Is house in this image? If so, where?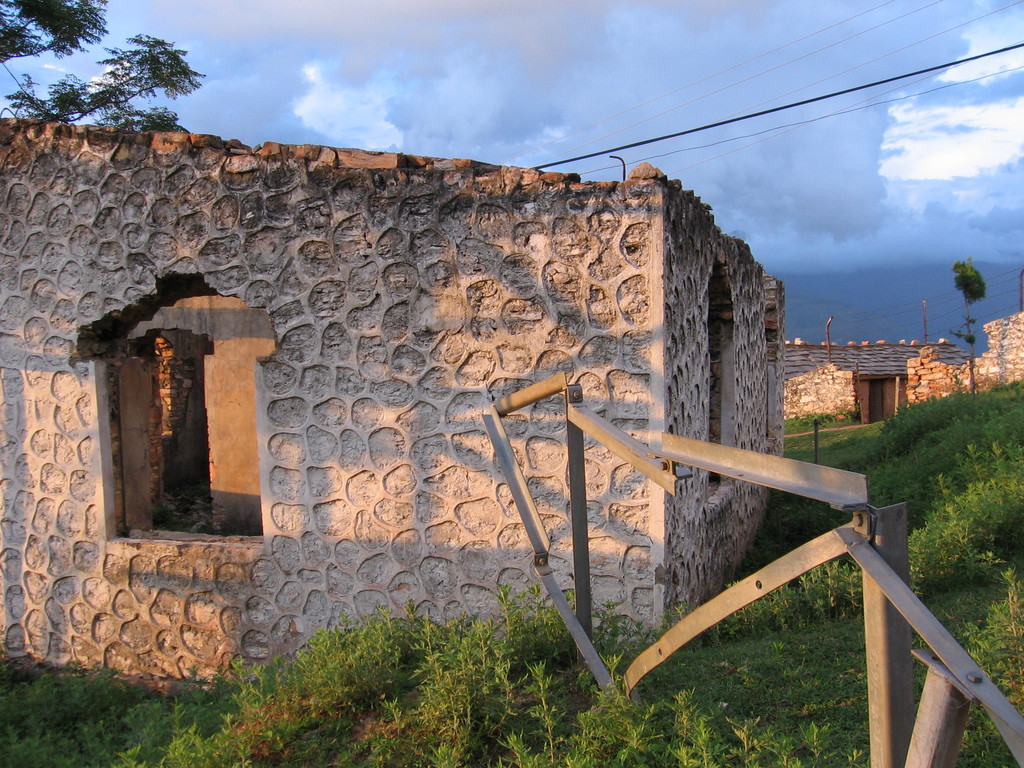
Yes, at region(782, 339, 977, 424).
